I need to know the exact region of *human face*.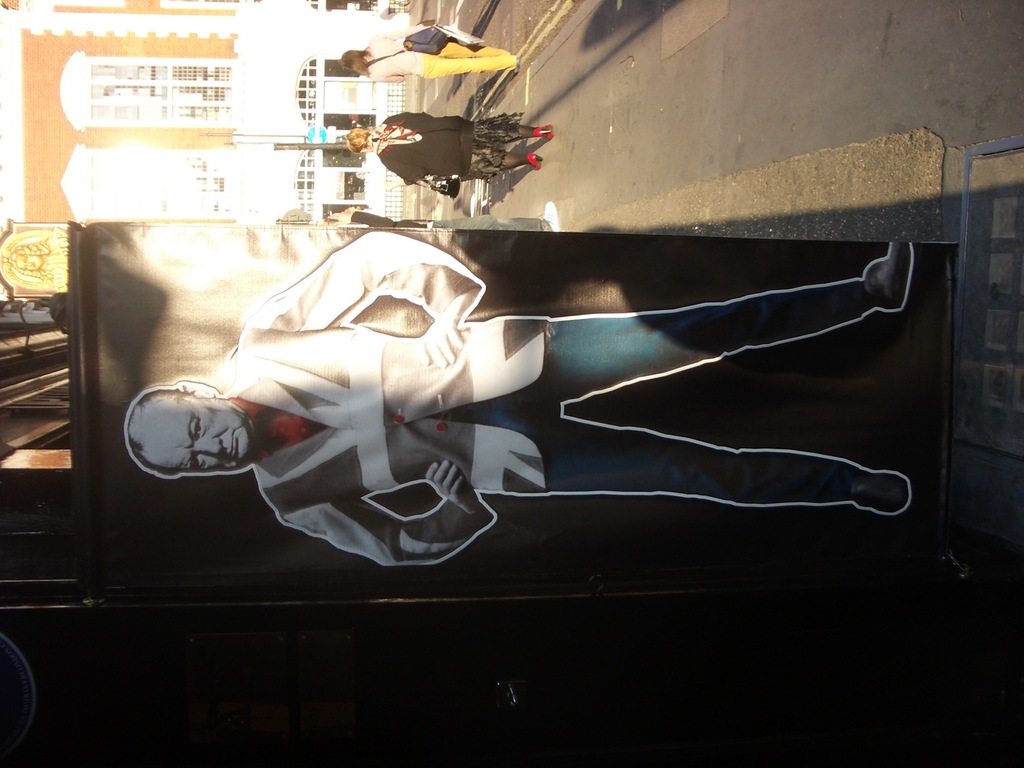
Region: region(159, 399, 250, 477).
